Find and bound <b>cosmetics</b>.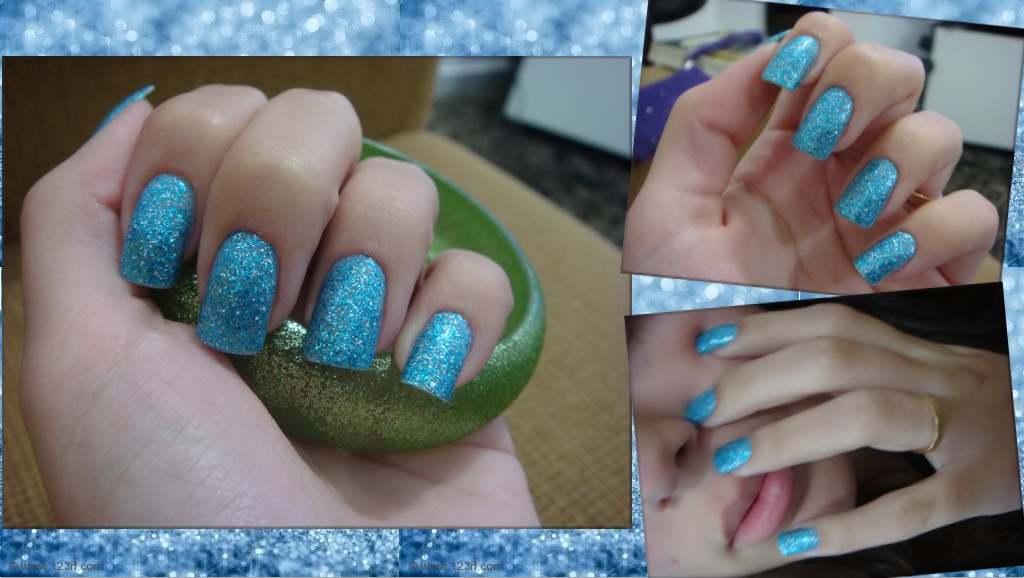
Bound: select_region(104, 165, 192, 296).
